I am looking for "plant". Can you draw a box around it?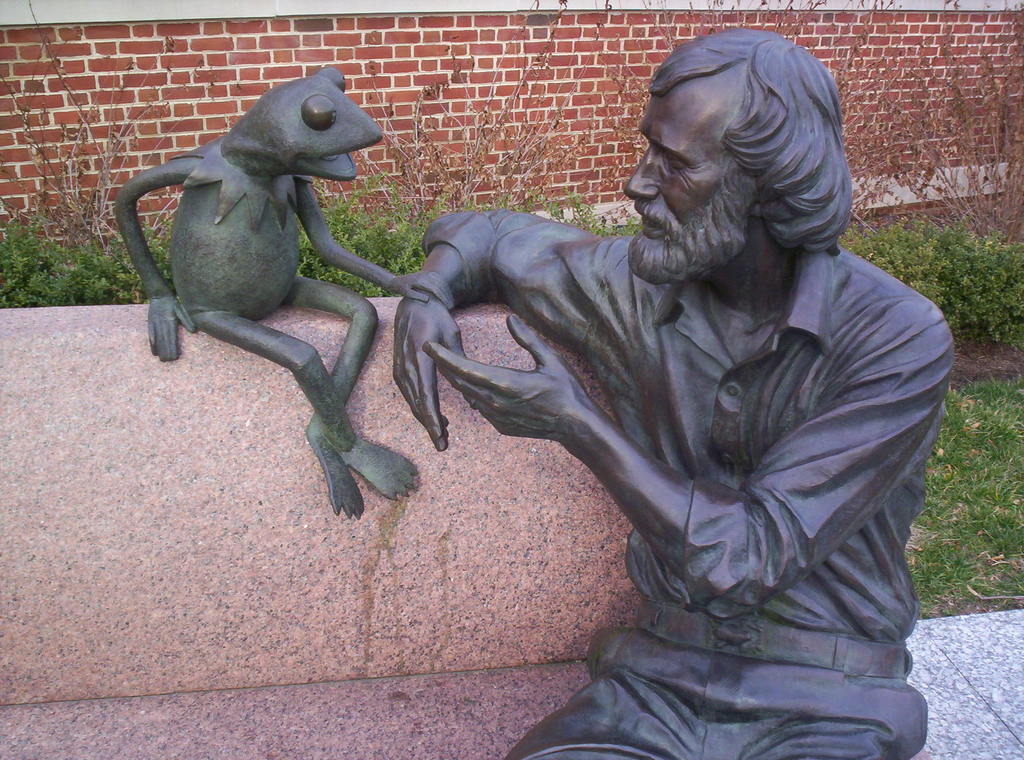
Sure, the bounding box is detection(825, 208, 1023, 353).
